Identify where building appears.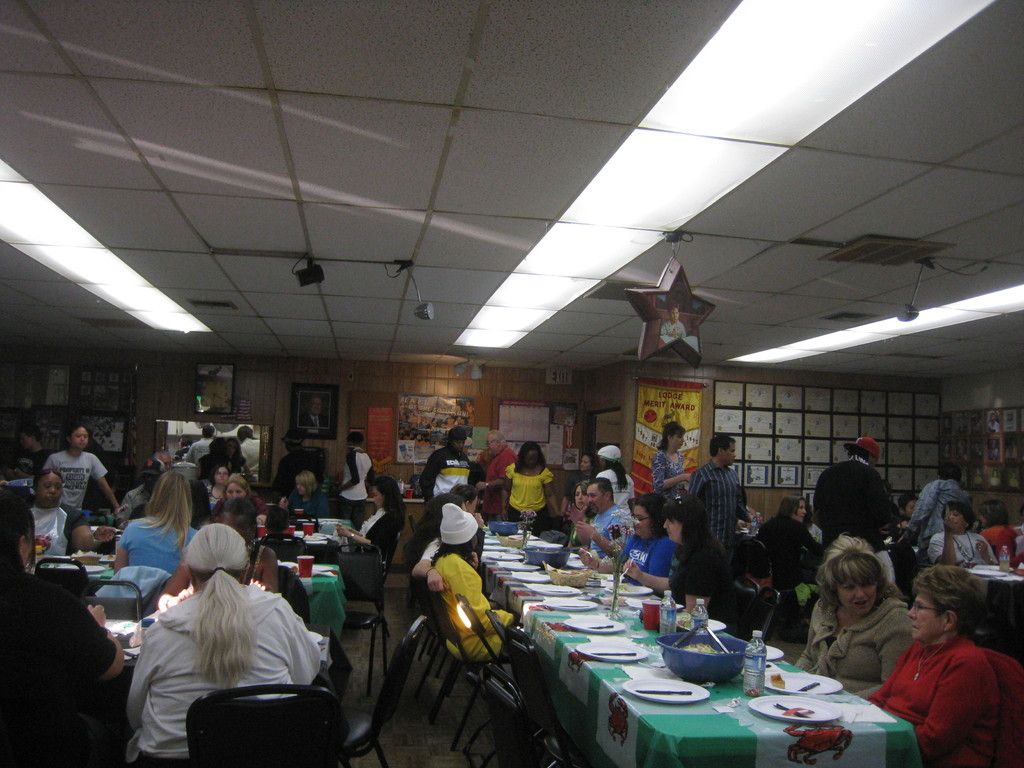
Appears at box=[0, 0, 1019, 767].
